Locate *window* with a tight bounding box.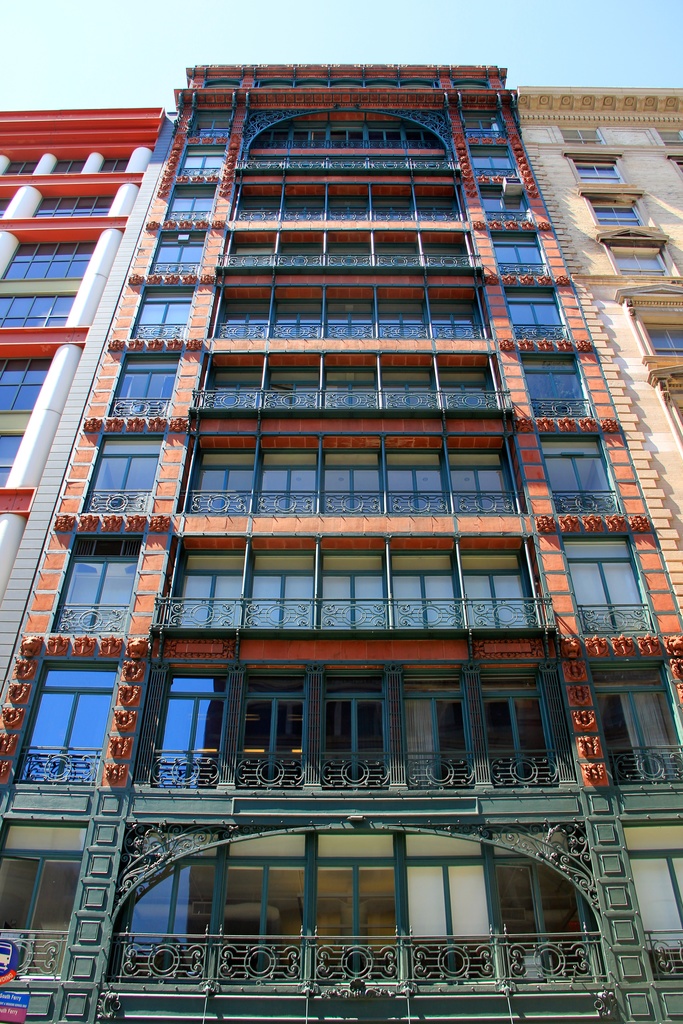
detection(36, 538, 137, 638).
